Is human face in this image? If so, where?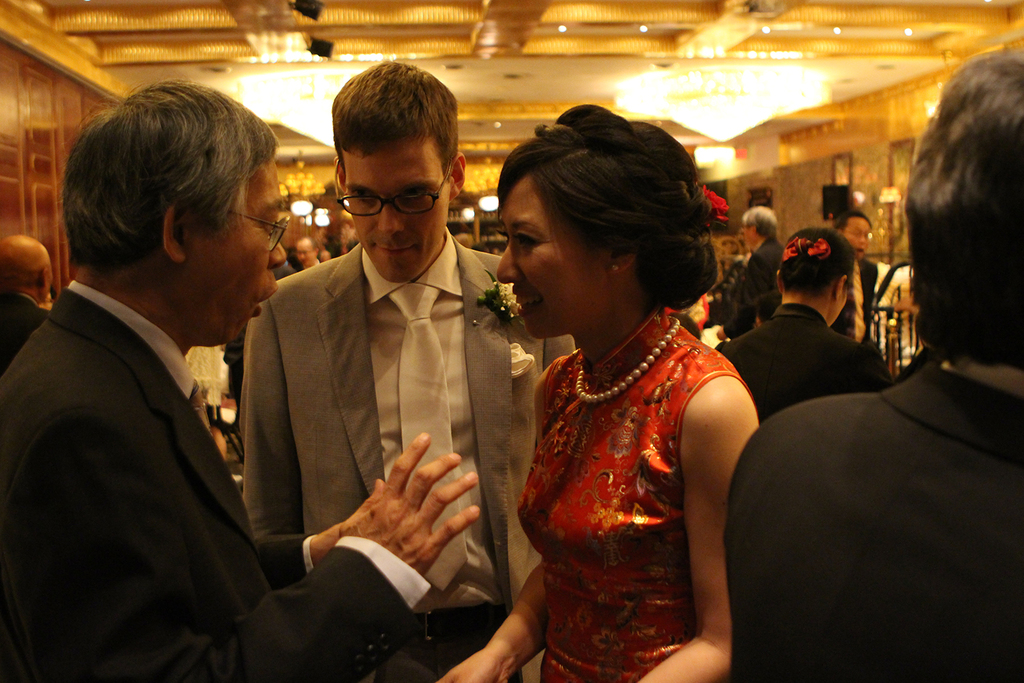
Yes, at BBox(340, 136, 454, 282).
